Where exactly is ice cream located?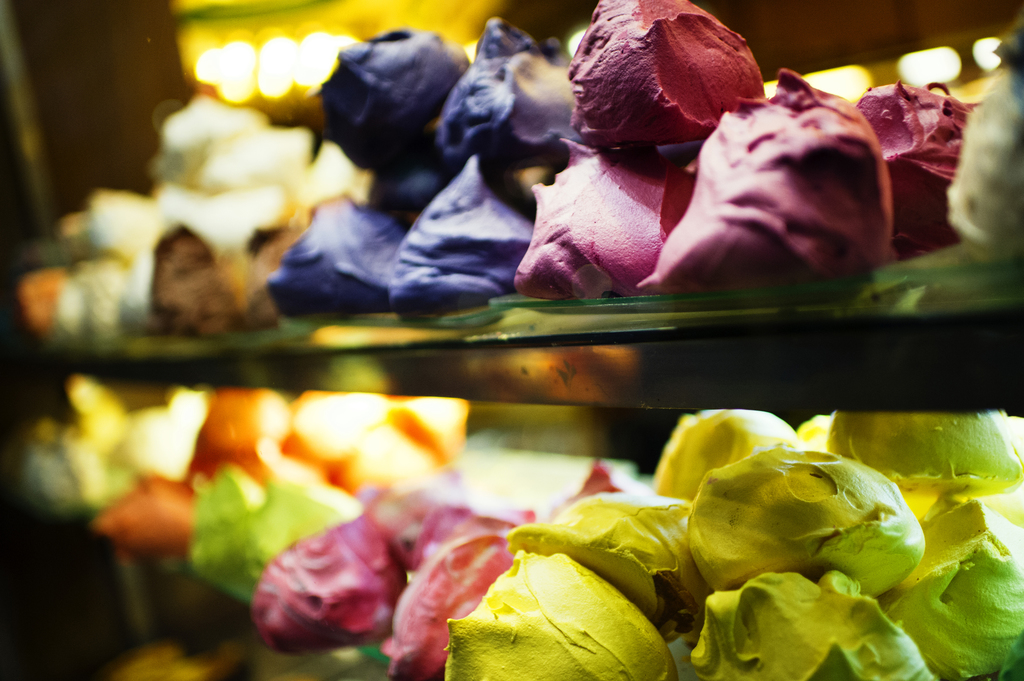
Its bounding box is 554:0:789:148.
